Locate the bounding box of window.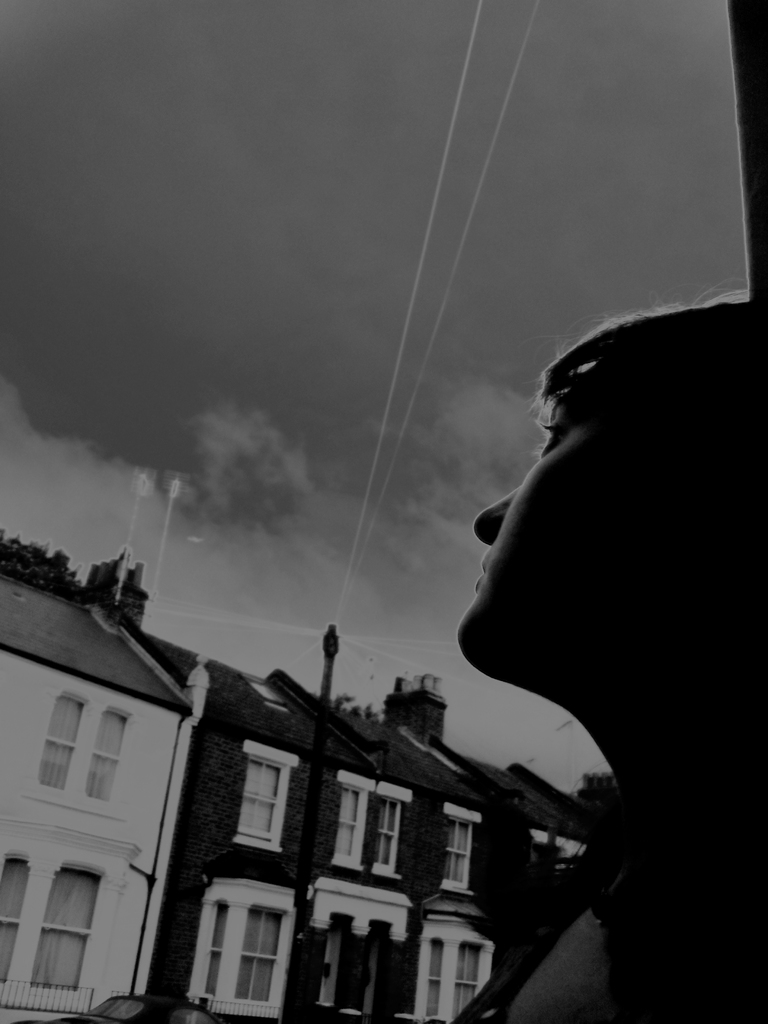
Bounding box: {"left": 333, "top": 786, "right": 401, "bottom": 861}.
